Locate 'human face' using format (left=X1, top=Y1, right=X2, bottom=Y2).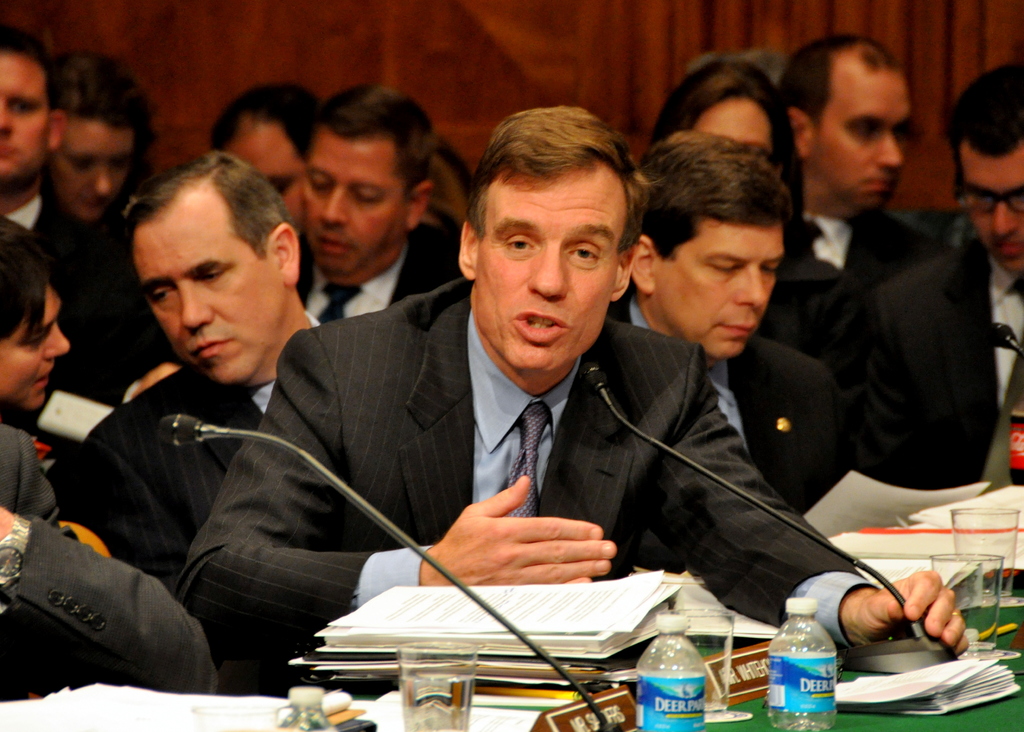
(left=812, top=66, right=918, bottom=212).
